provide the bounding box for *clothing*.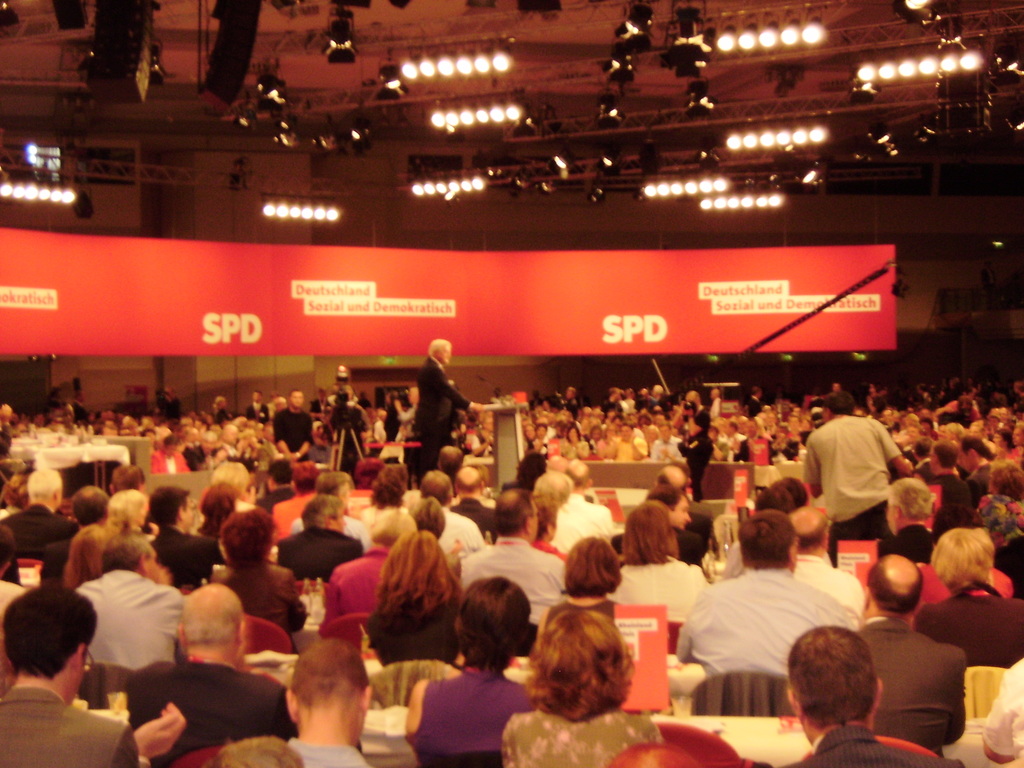
[left=268, top=408, right=310, bottom=454].
